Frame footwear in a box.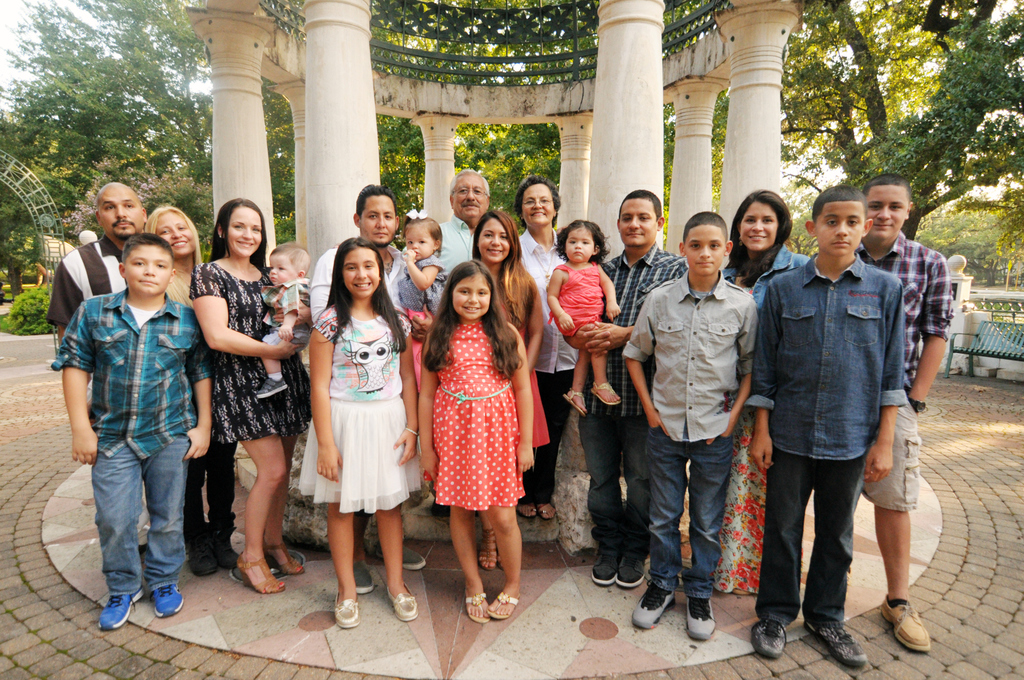
region(590, 381, 621, 406).
